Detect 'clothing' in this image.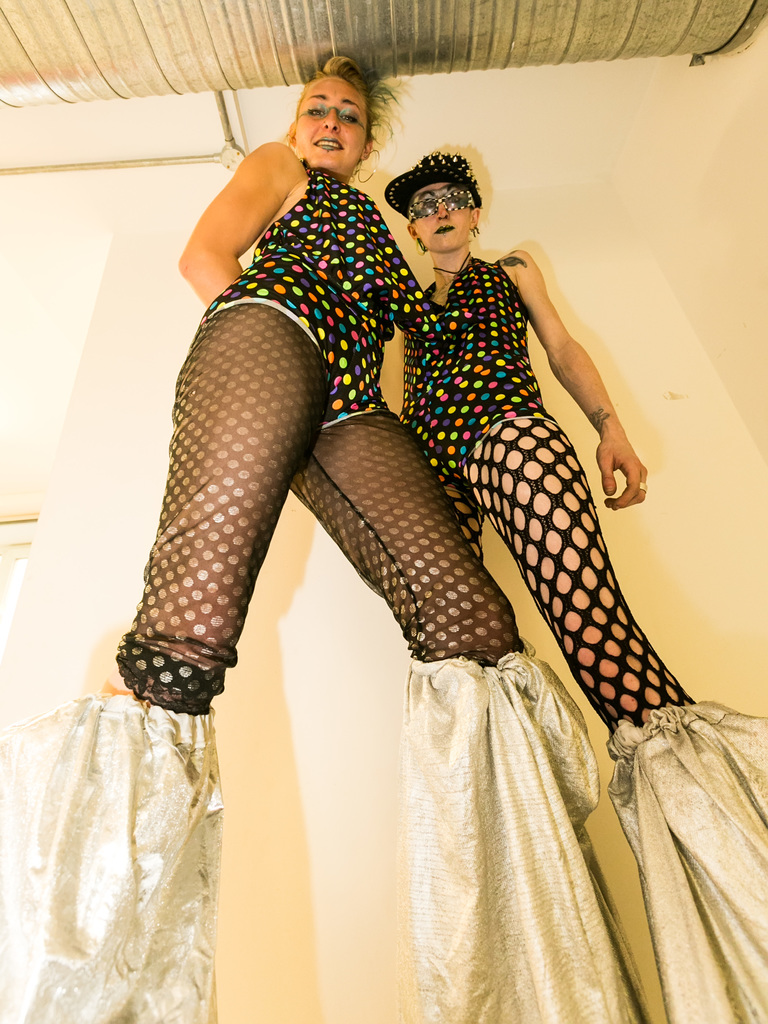
Detection: box=[108, 154, 526, 710].
